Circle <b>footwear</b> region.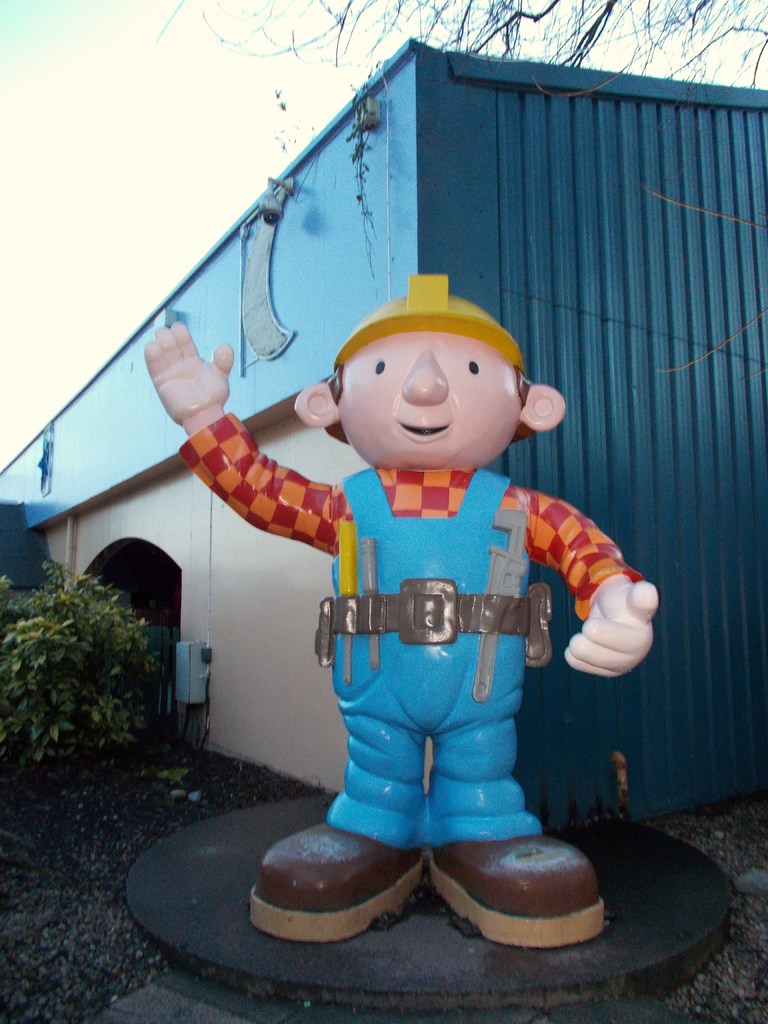
Region: <box>242,821,429,943</box>.
